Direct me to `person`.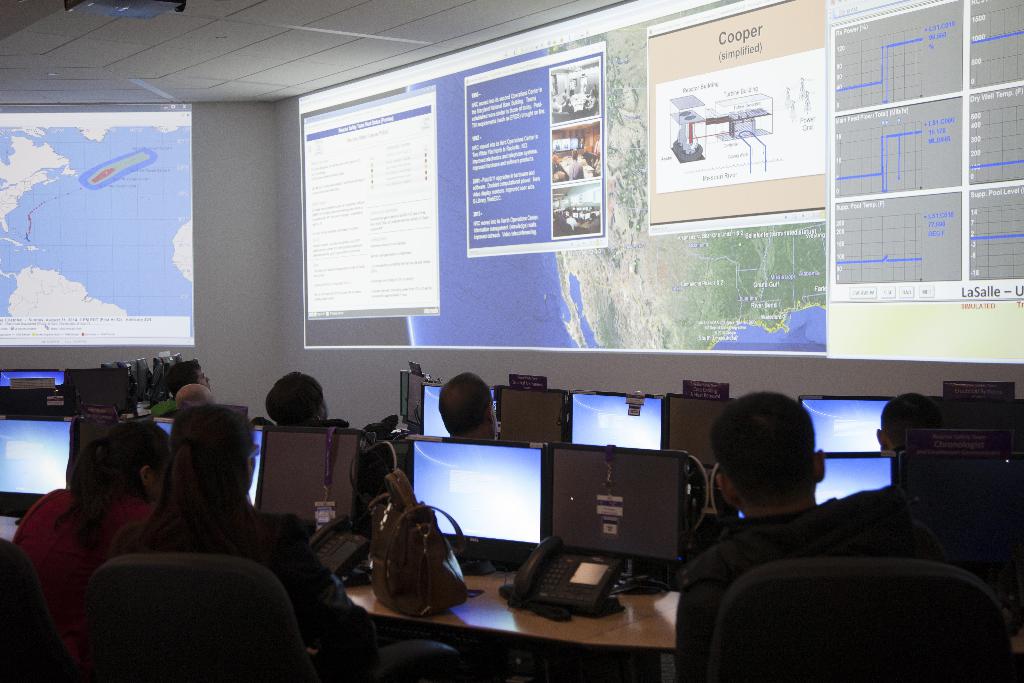
Direction: x1=163 y1=358 x2=218 y2=393.
